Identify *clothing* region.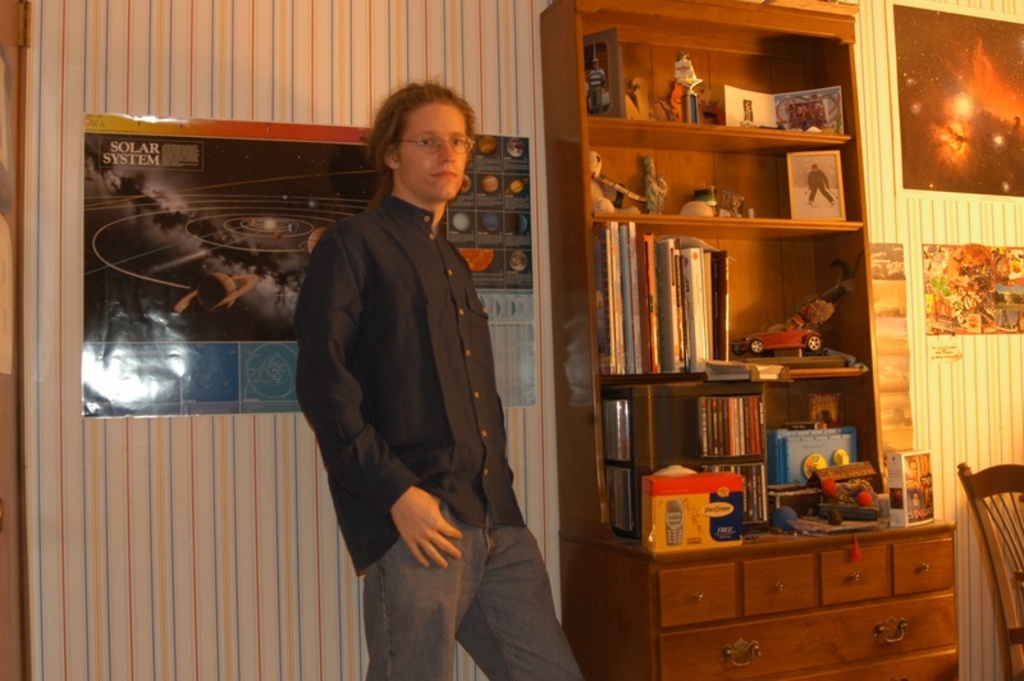
Region: bbox(291, 172, 602, 680).
